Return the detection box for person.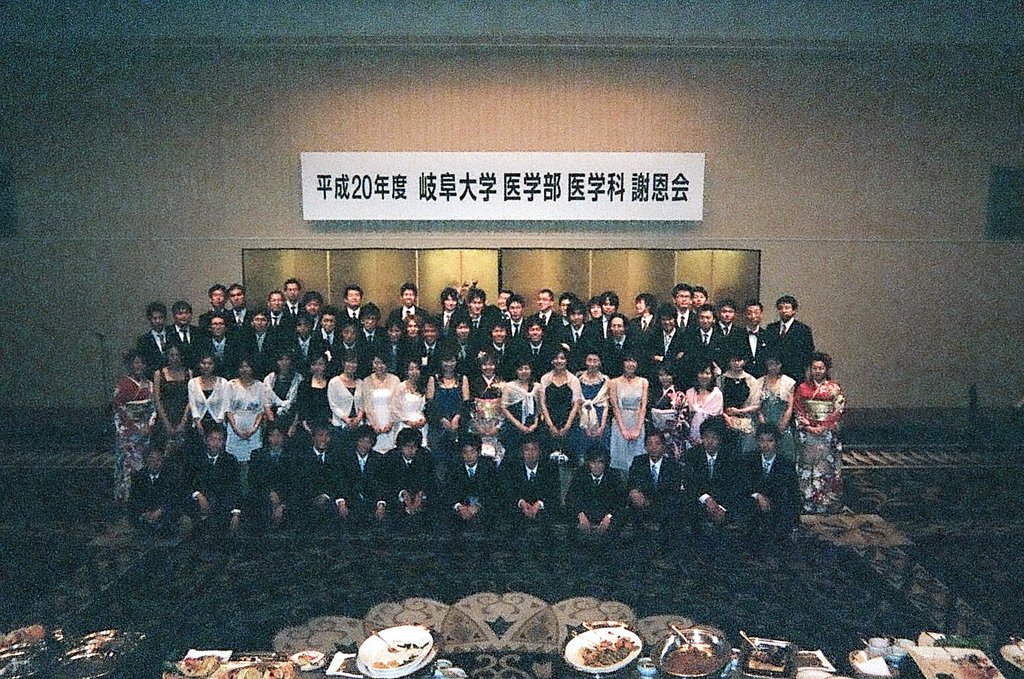
564, 440, 631, 543.
